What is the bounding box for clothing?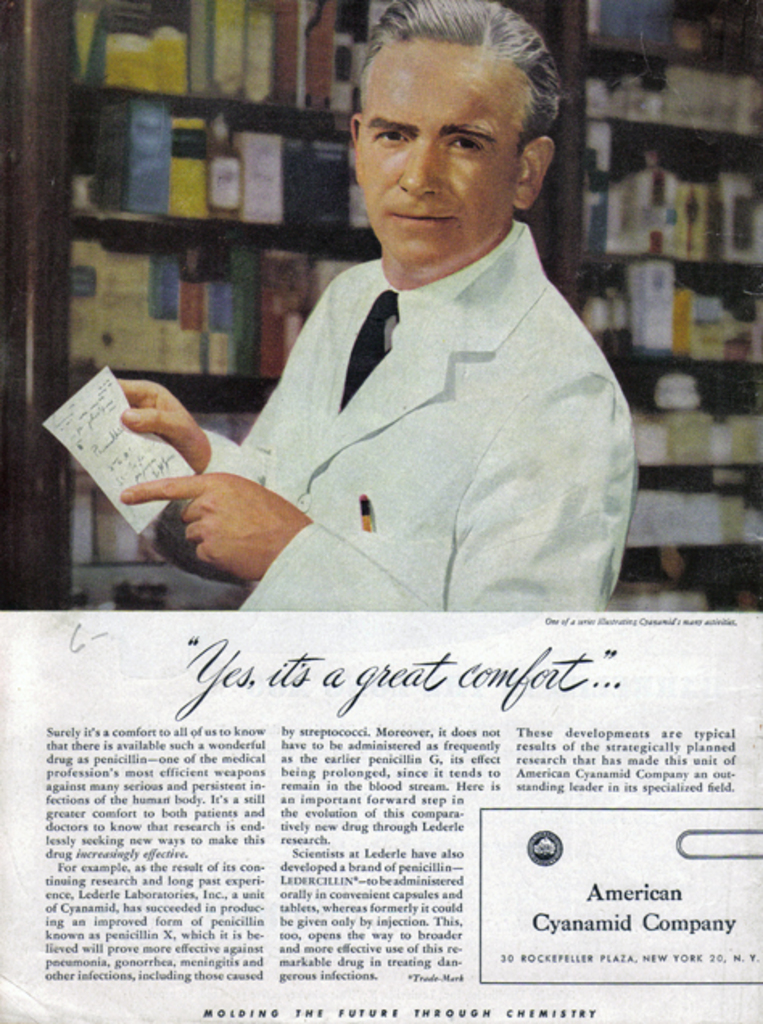
201, 217, 642, 610.
